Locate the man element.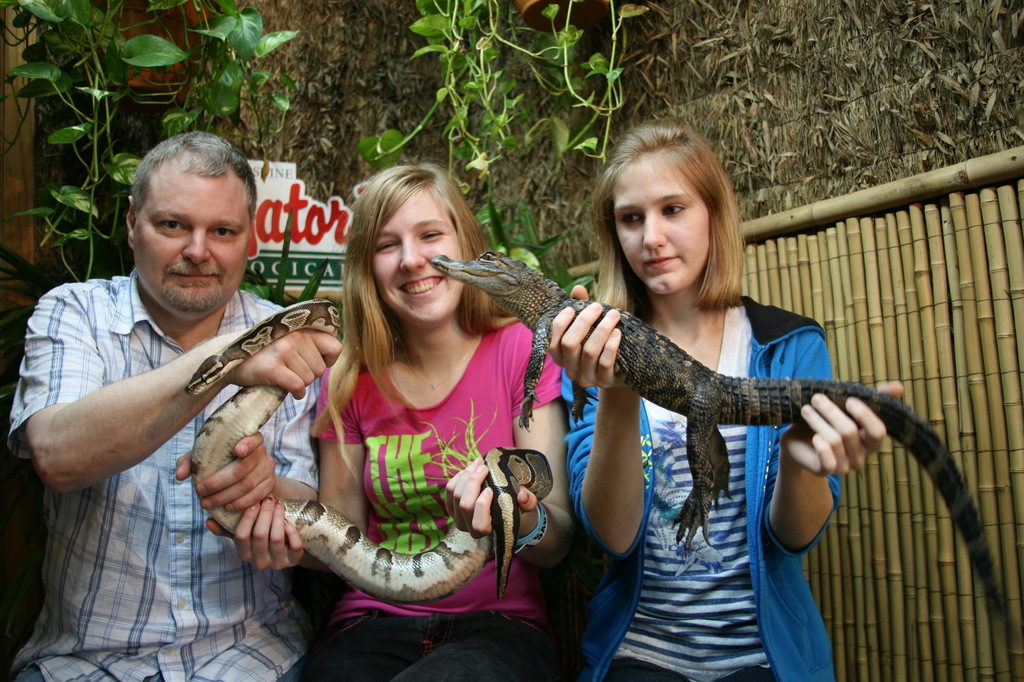
Element bbox: BBox(17, 138, 328, 623).
